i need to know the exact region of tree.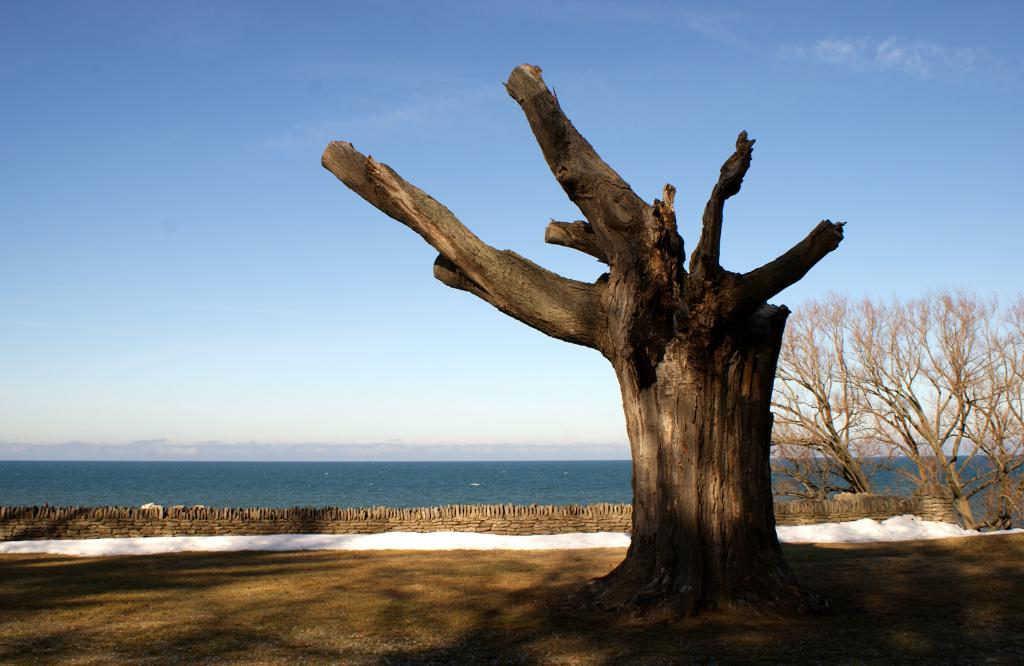
Region: <bbox>763, 292, 904, 499</bbox>.
